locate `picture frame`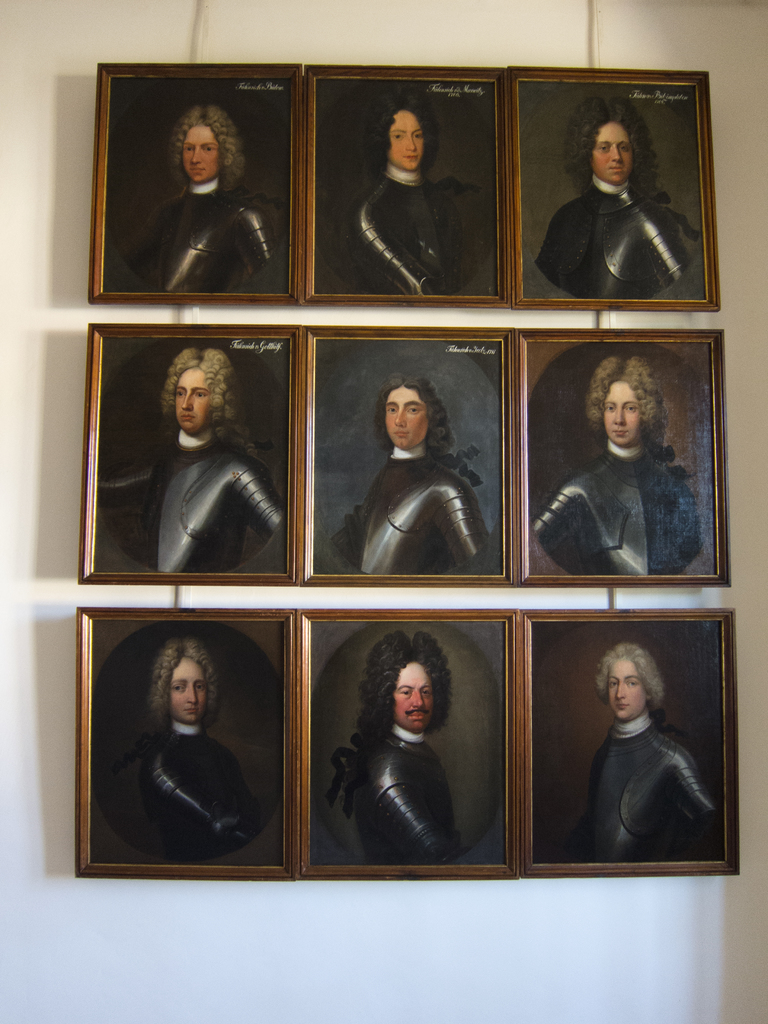
bbox(303, 62, 508, 307)
